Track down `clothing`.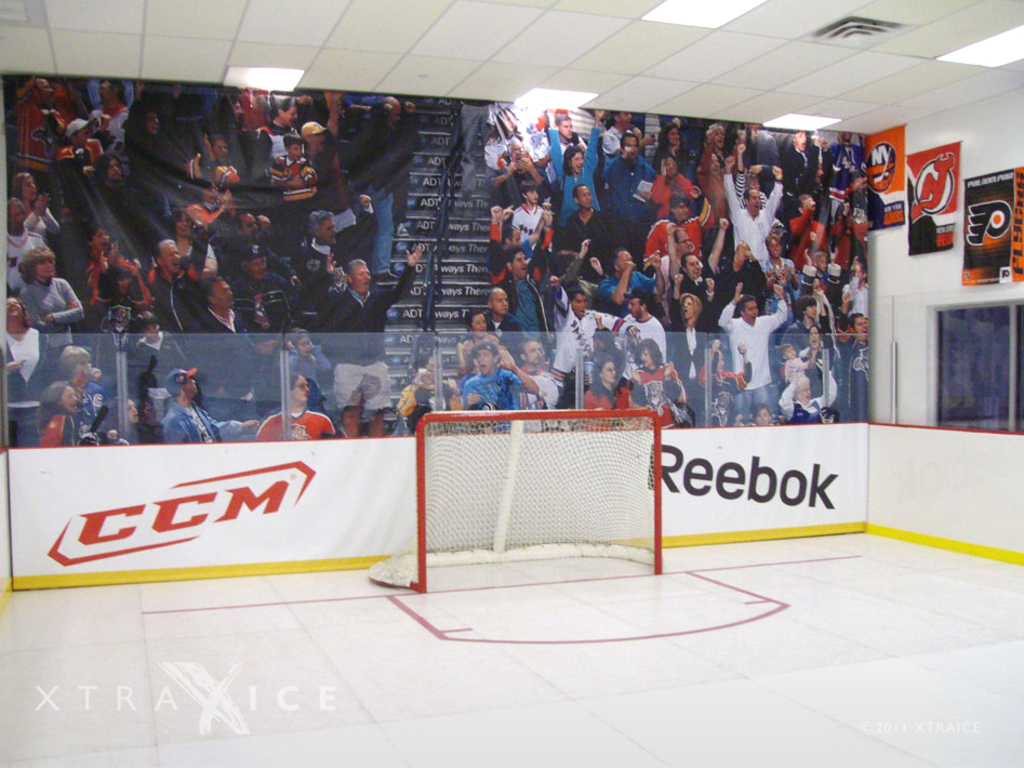
Tracked to box(789, 206, 828, 268).
